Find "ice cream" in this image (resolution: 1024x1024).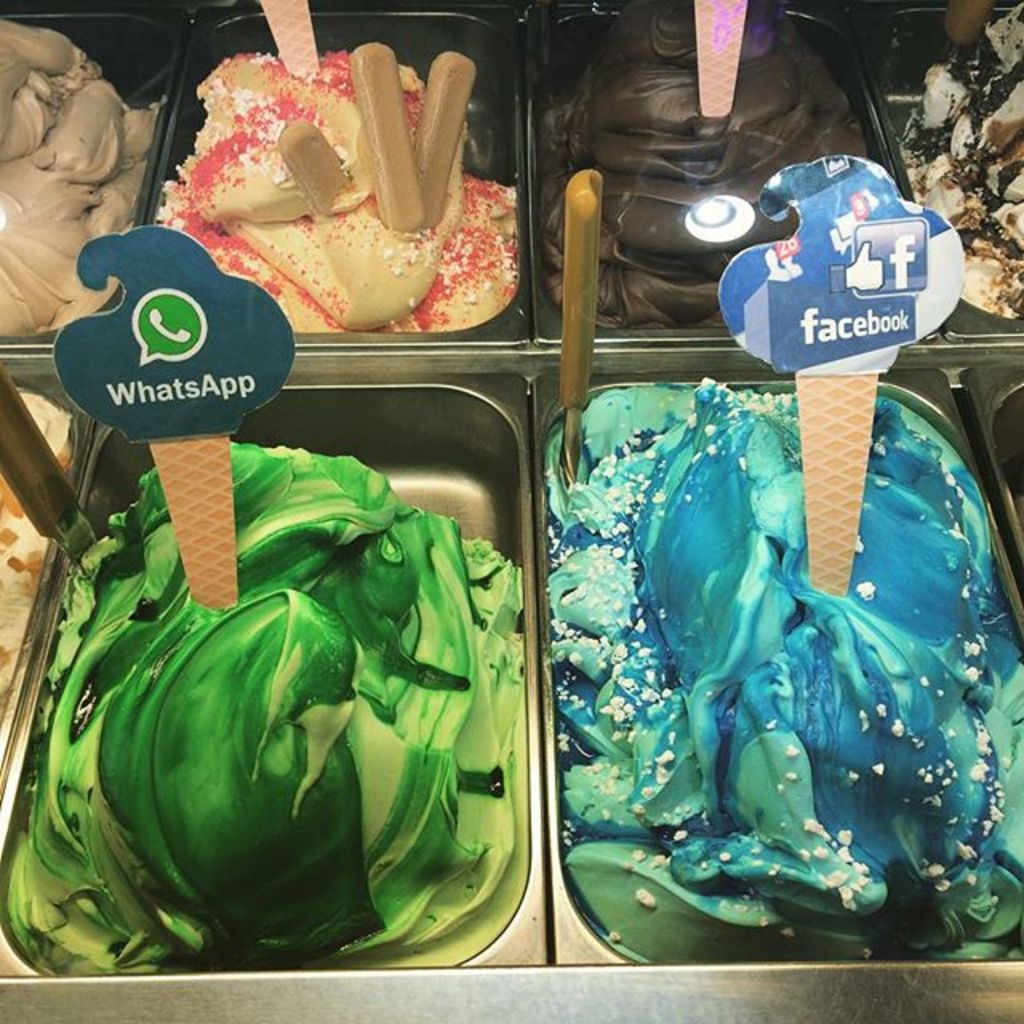
<bbox>152, 53, 526, 339</bbox>.
